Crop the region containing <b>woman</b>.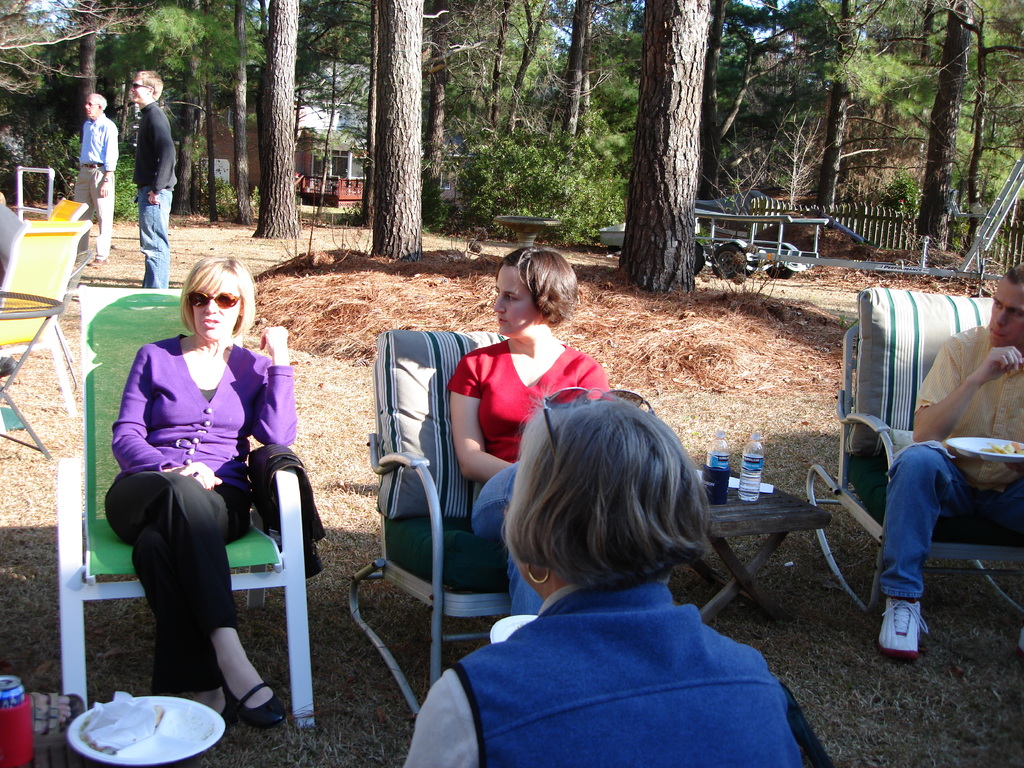
Crop region: pyautogui.locateOnScreen(106, 248, 293, 731).
